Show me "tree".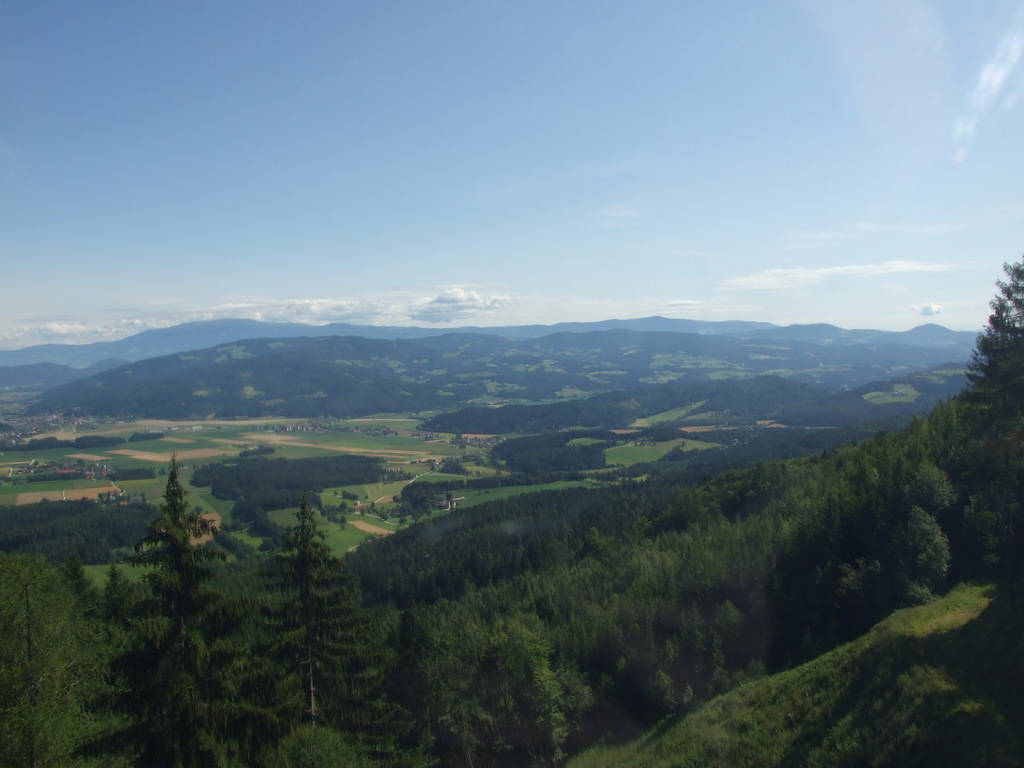
"tree" is here: 232 474 365 668.
